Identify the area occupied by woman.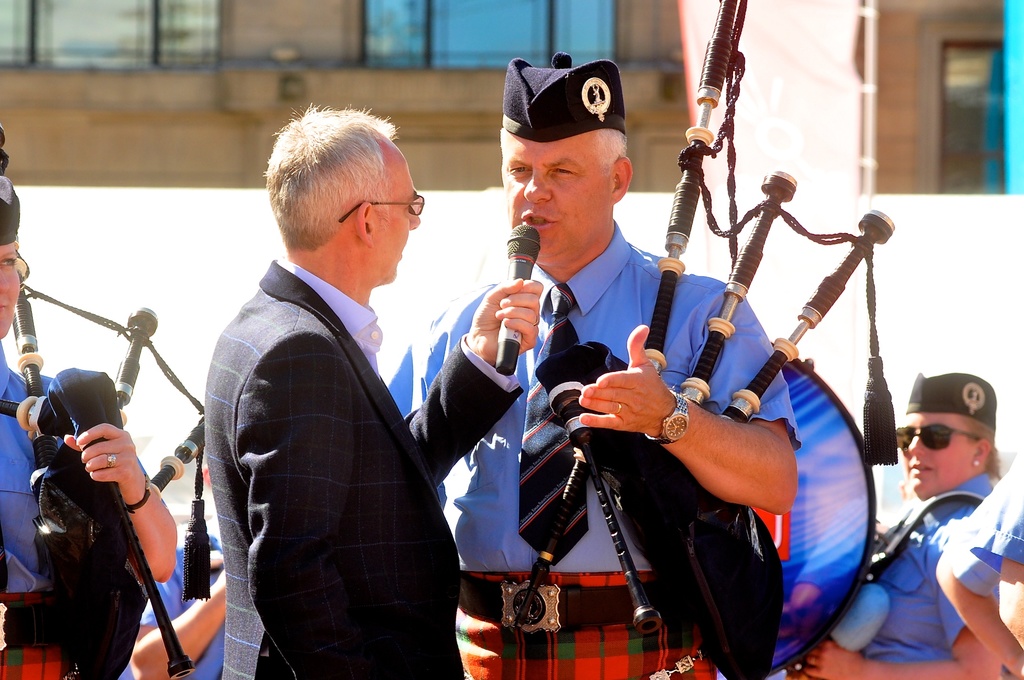
Area: left=0, top=137, right=177, bottom=679.
